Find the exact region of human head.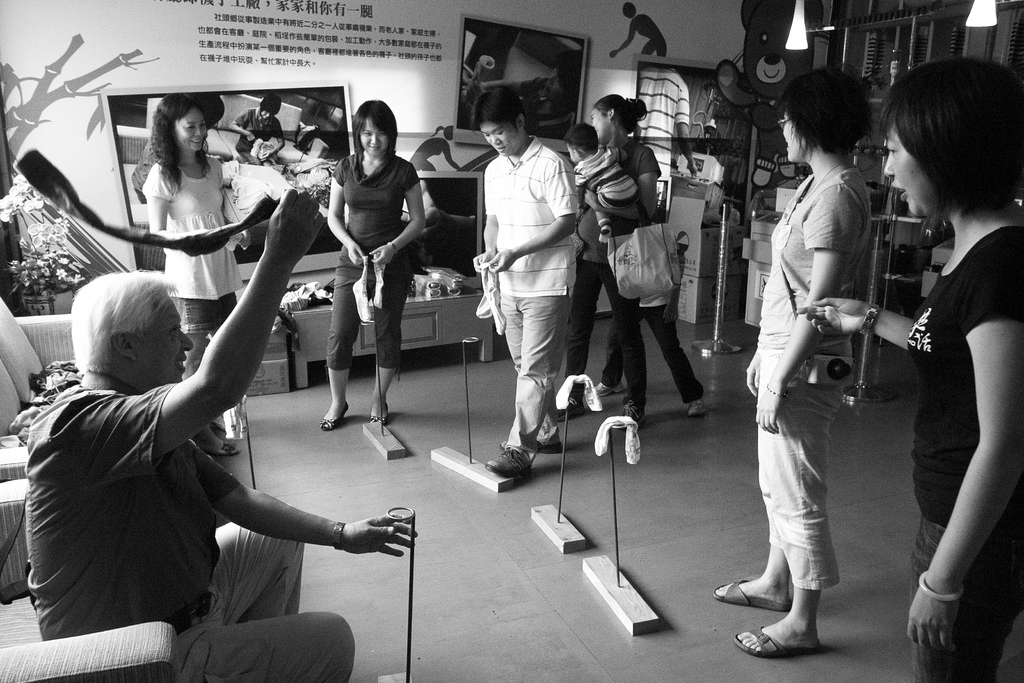
Exact region: l=774, t=65, r=862, b=164.
